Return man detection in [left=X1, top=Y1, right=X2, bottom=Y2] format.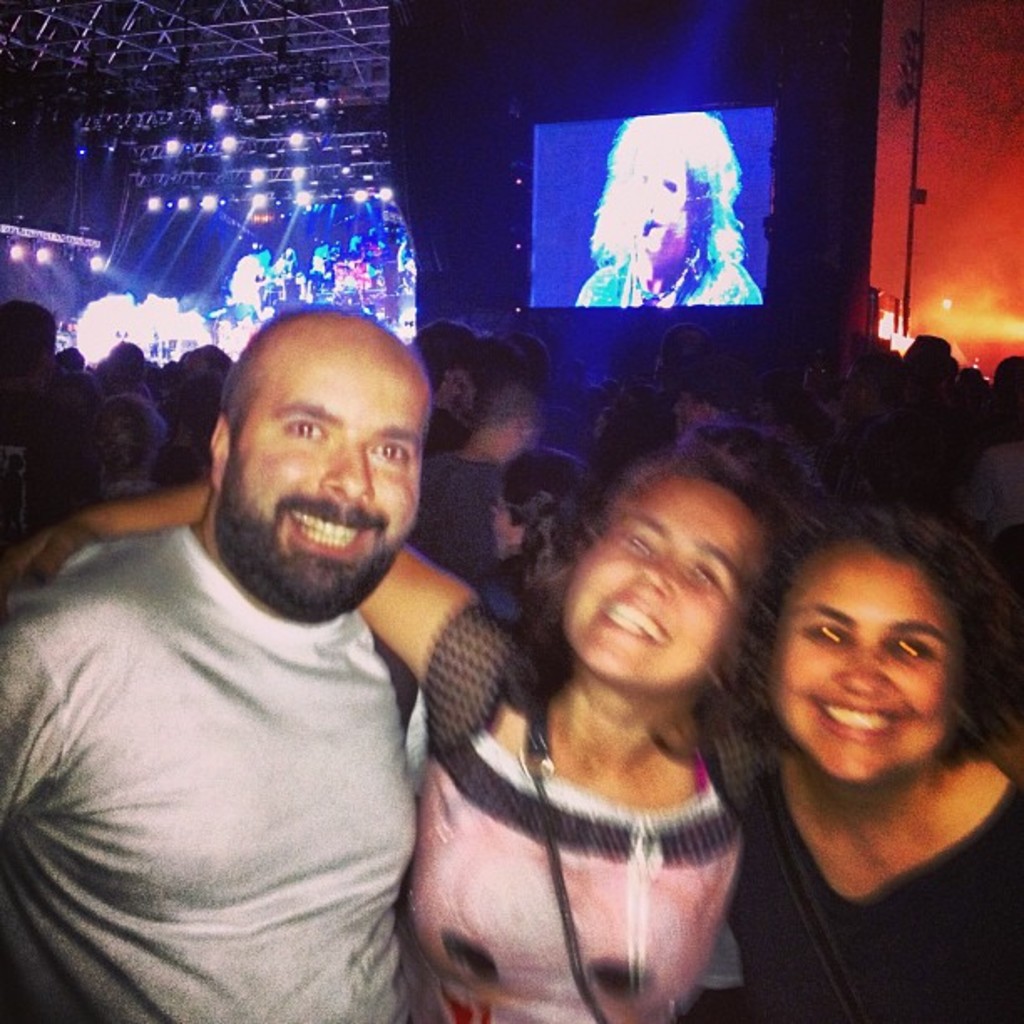
[left=0, top=298, right=438, bottom=1022].
